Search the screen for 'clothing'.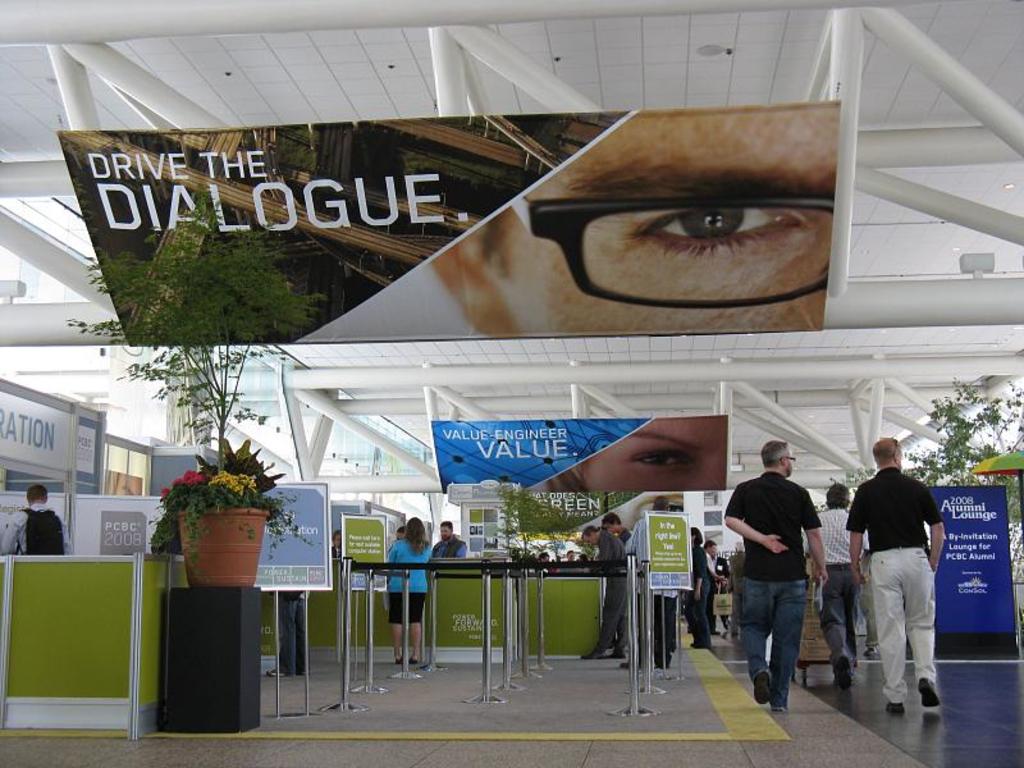
Found at bbox=(598, 527, 622, 573).
